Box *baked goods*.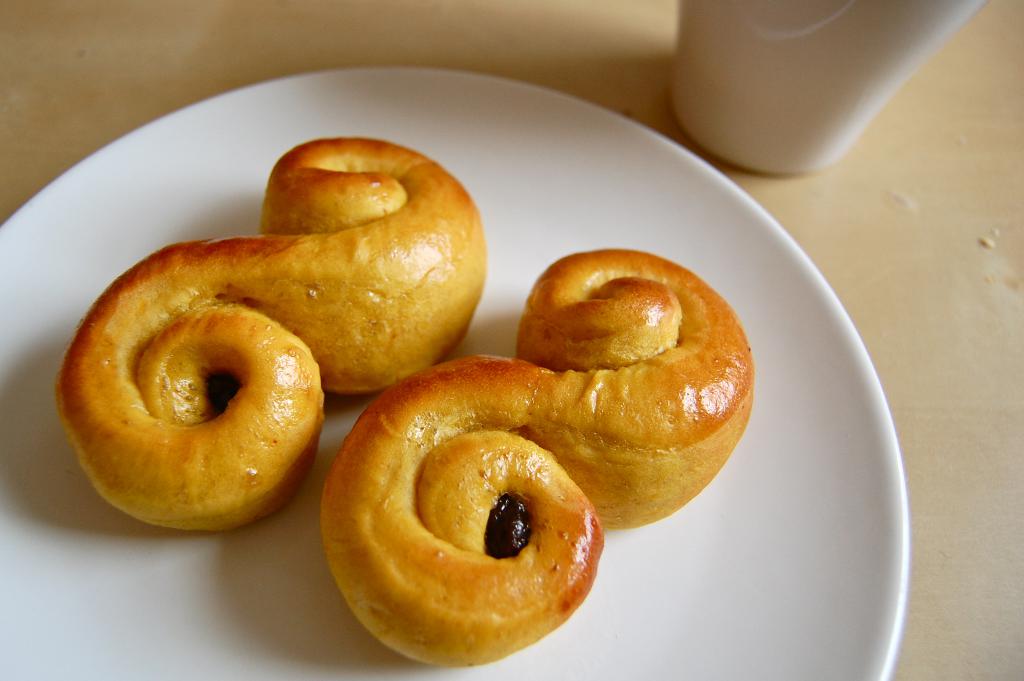
(x1=311, y1=236, x2=764, y2=679).
